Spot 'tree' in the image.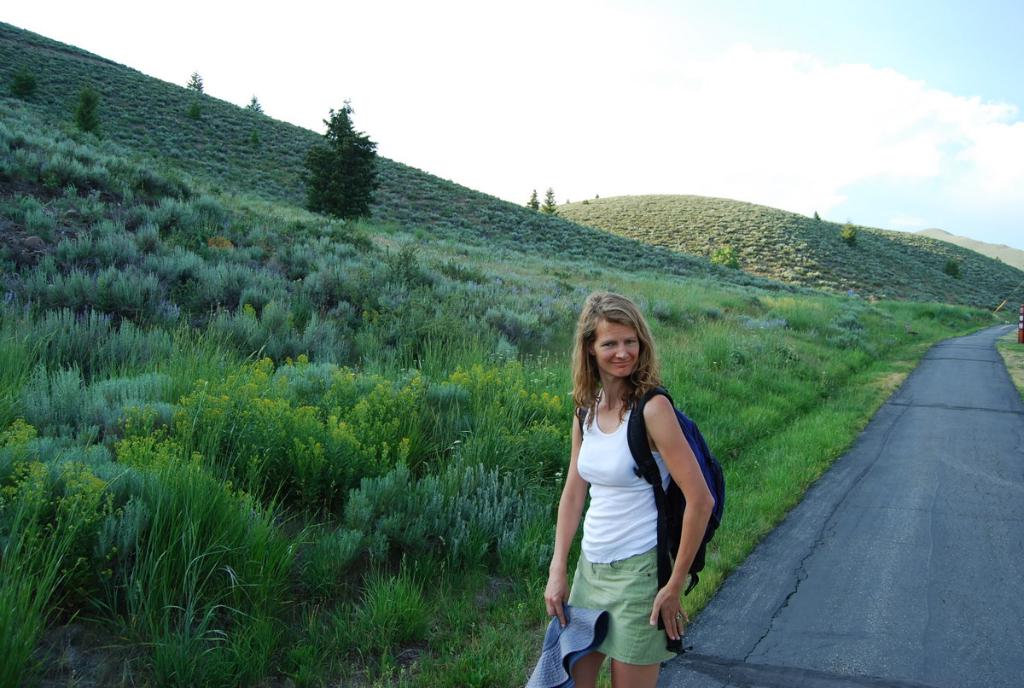
'tree' found at [left=707, top=243, right=736, bottom=272].
